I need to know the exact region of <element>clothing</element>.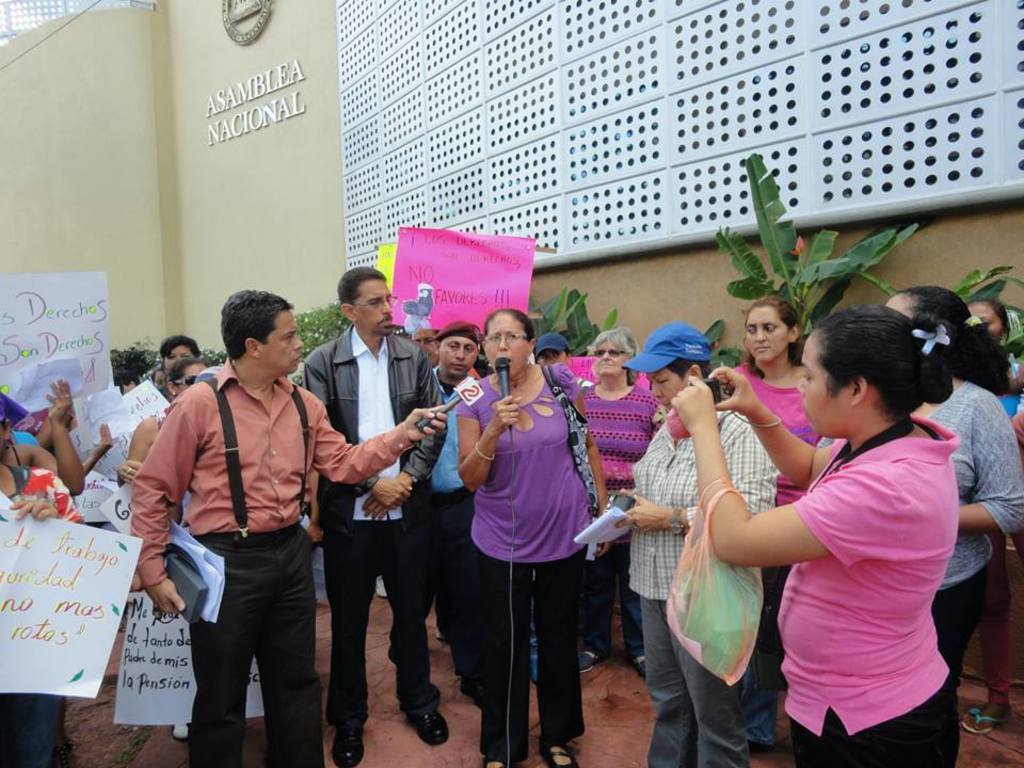
Region: box(7, 431, 44, 448).
